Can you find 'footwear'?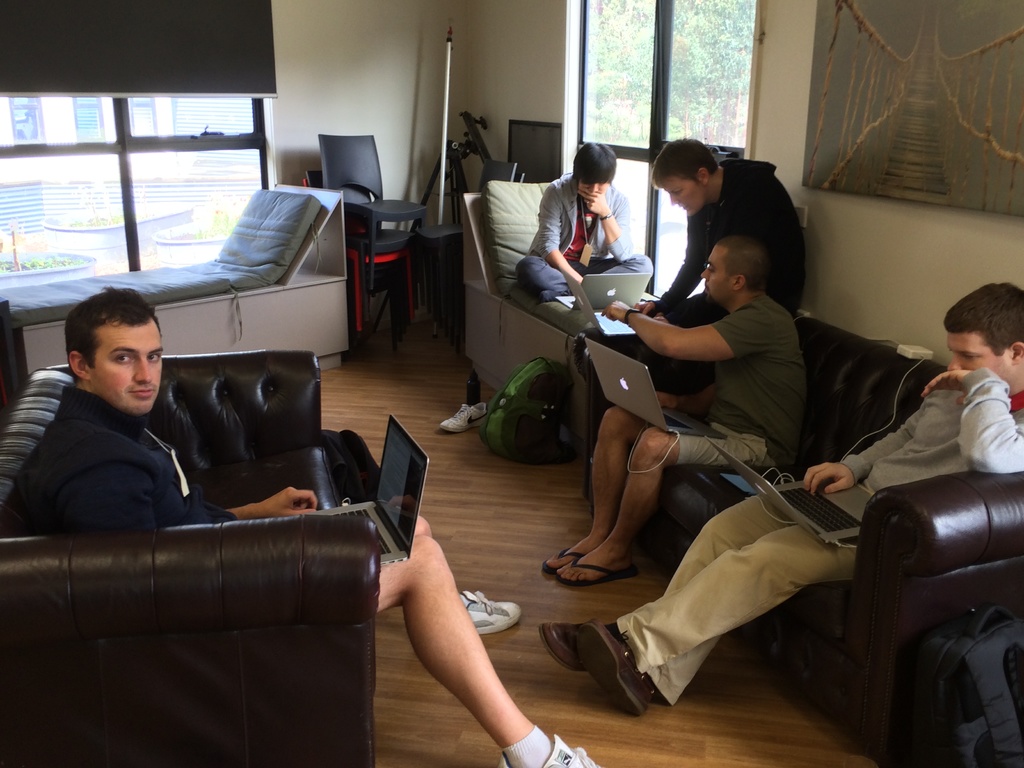
Yes, bounding box: locate(499, 734, 595, 767).
